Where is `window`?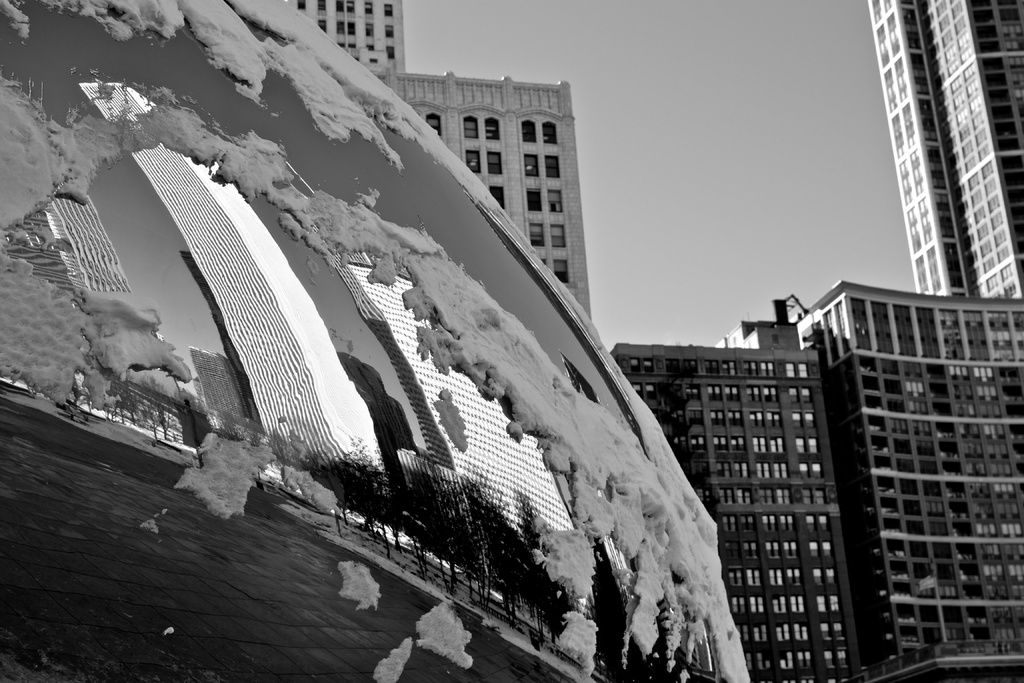
{"x1": 484, "y1": 115, "x2": 499, "y2": 140}.
